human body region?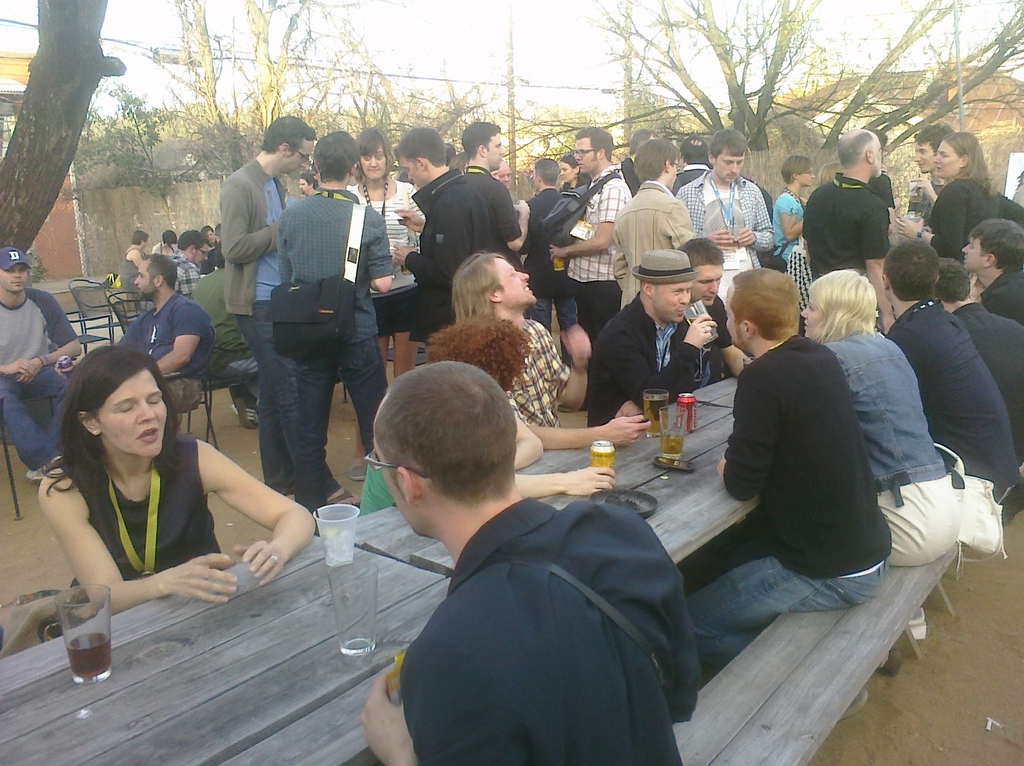
l=221, t=165, r=300, b=500
